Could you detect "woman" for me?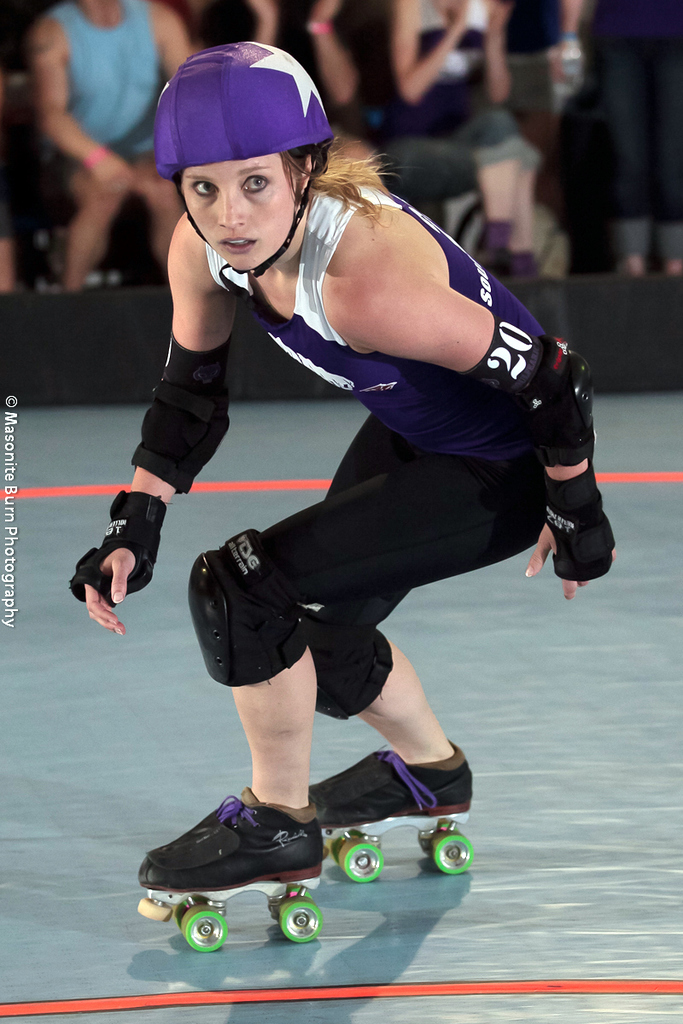
Detection result: left=79, top=49, right=622, bottom=894.
